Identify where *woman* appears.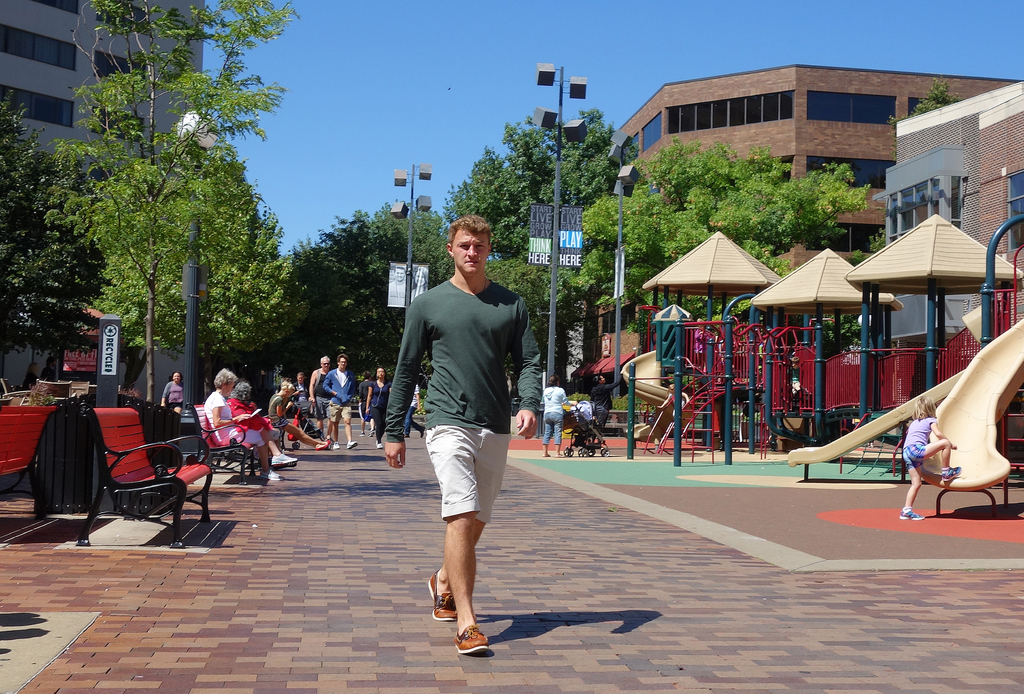
Appears at BBox(205, 367, 280, 481).
